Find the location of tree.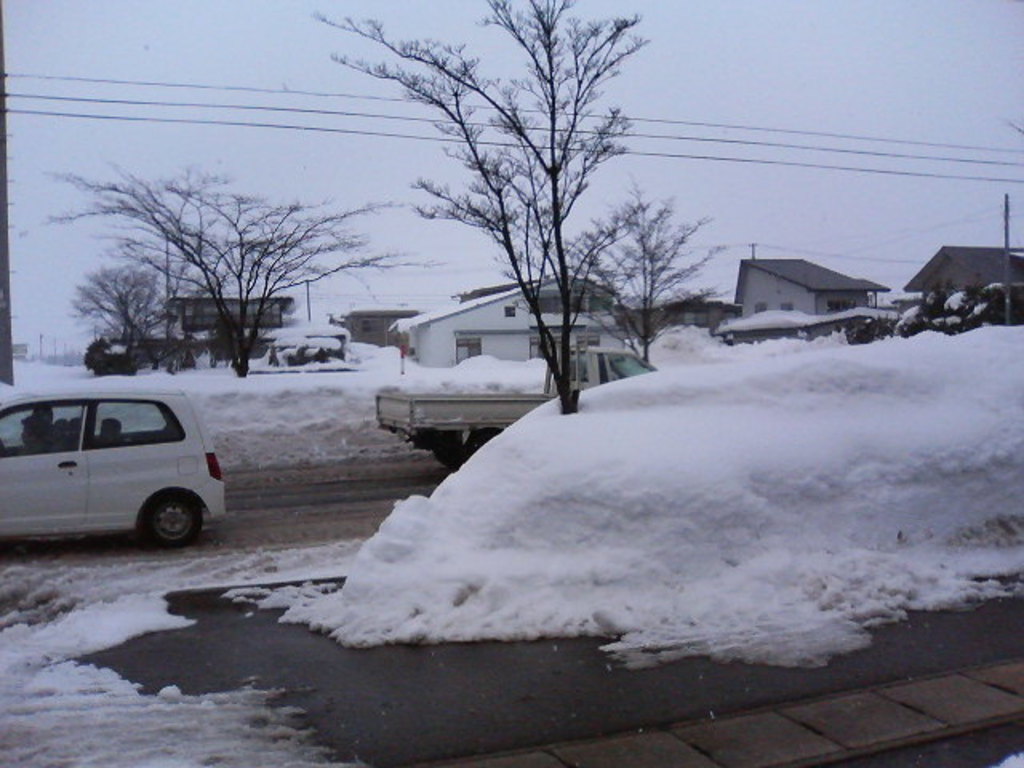
Location: bbox=[69, 261, 229, 373].
